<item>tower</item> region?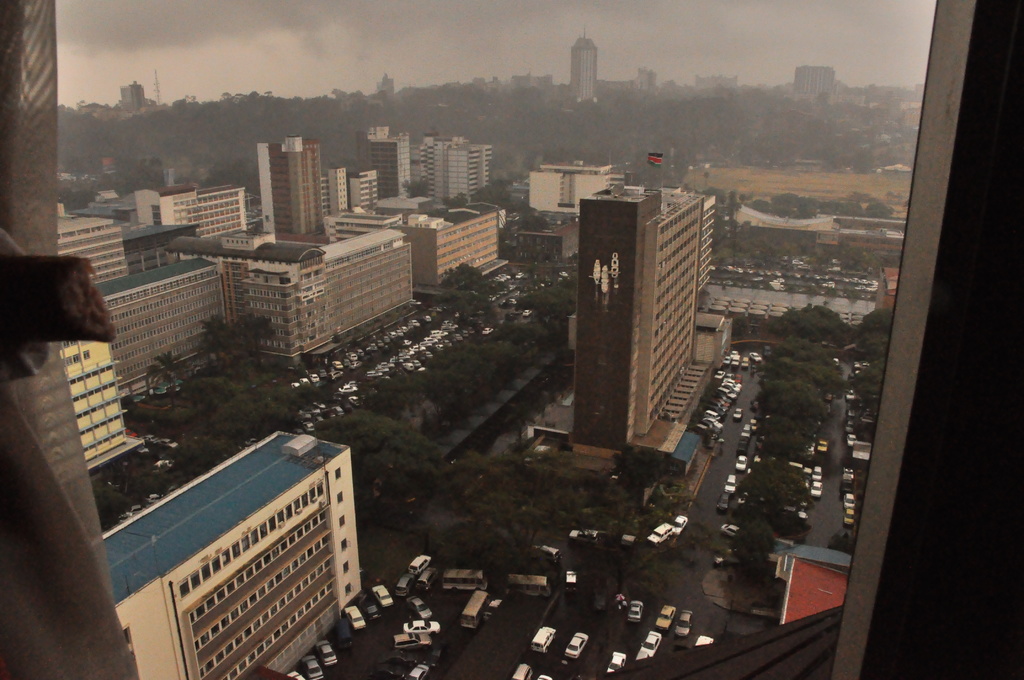
580,188,714,455
